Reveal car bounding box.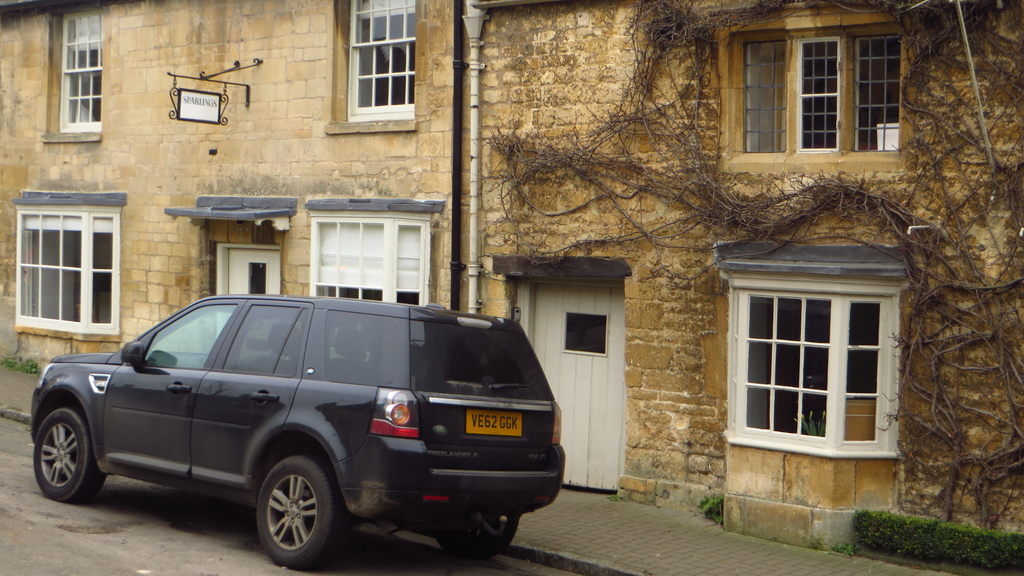
Revealed: [30,305,564,568].
